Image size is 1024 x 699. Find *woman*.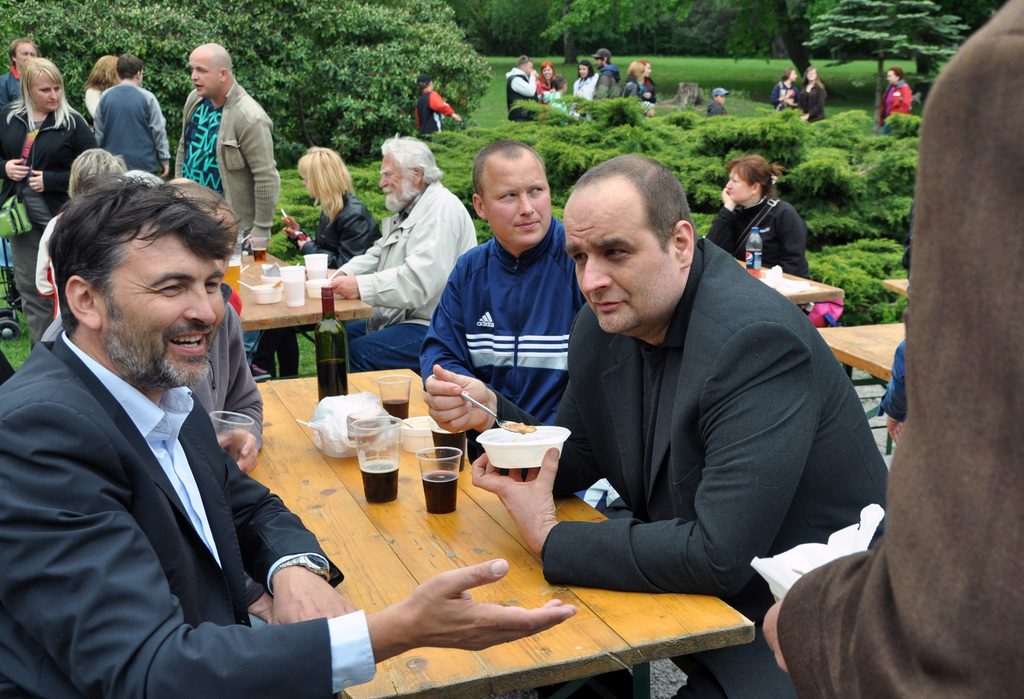
select_region(771, 68, 798, 109).
